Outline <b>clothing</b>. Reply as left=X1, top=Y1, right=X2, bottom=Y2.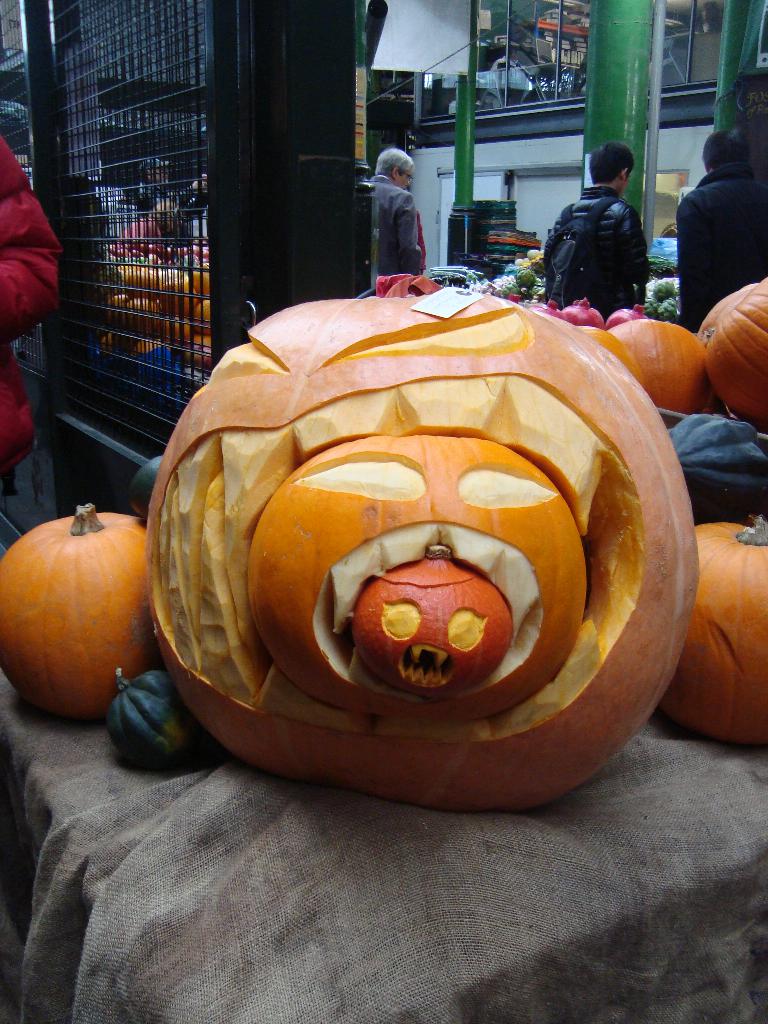
left=367, top=176, right=422, bottom=269.
